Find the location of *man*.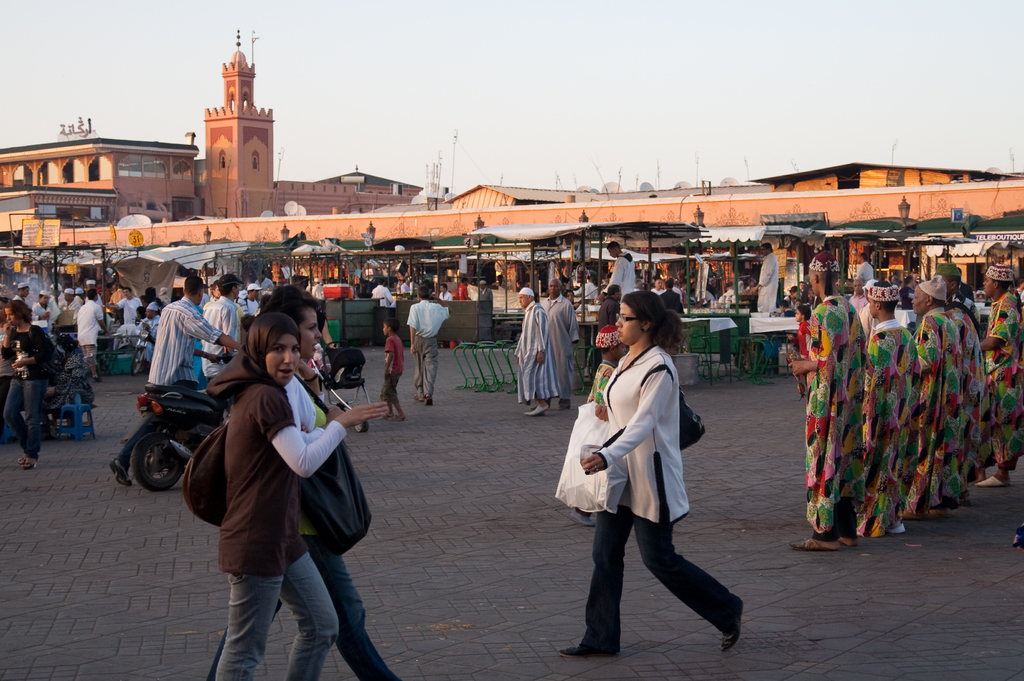
Location: select_region(311, 273, 326, 301).
